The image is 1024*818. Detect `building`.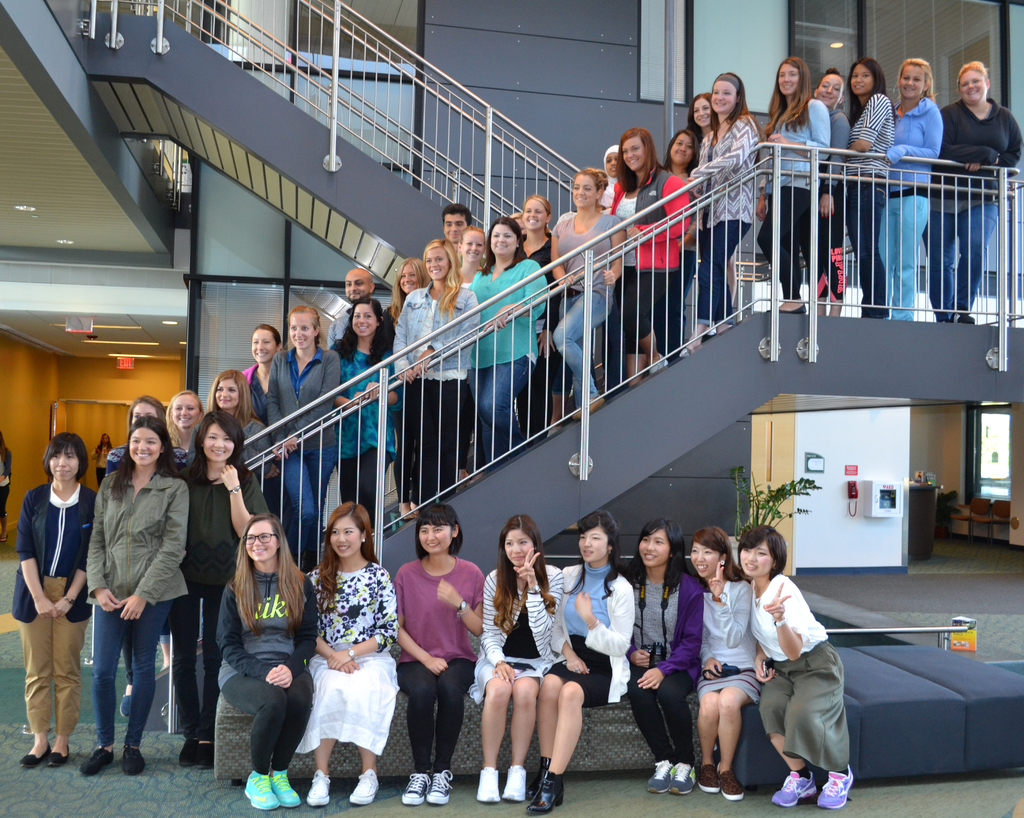
Detection: left=0, top=0, right=1023, bottom=817.
